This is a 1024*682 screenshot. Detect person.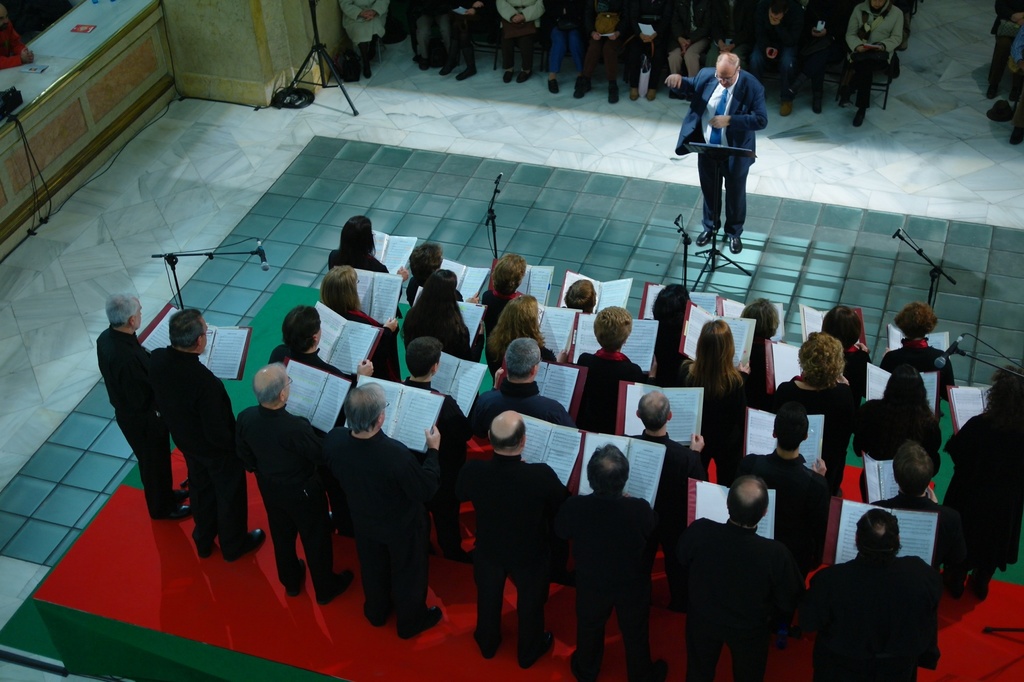
x1=332, y1=212, x2=387, y2=272.
